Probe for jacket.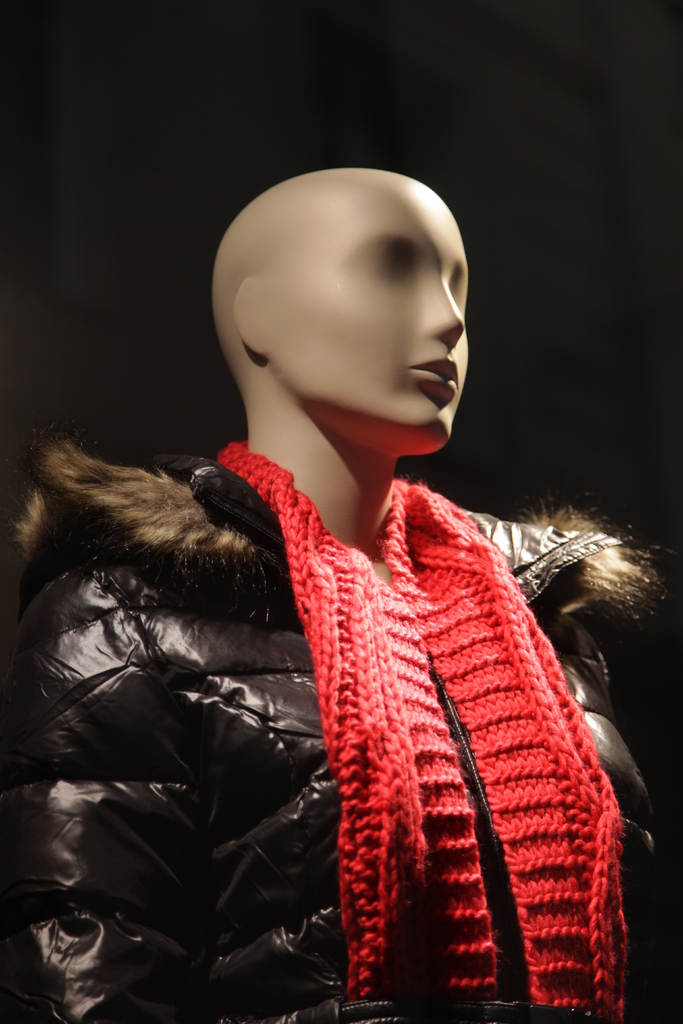
Probe result: (x1=0, y1=419, x2=678, y2=1023).
